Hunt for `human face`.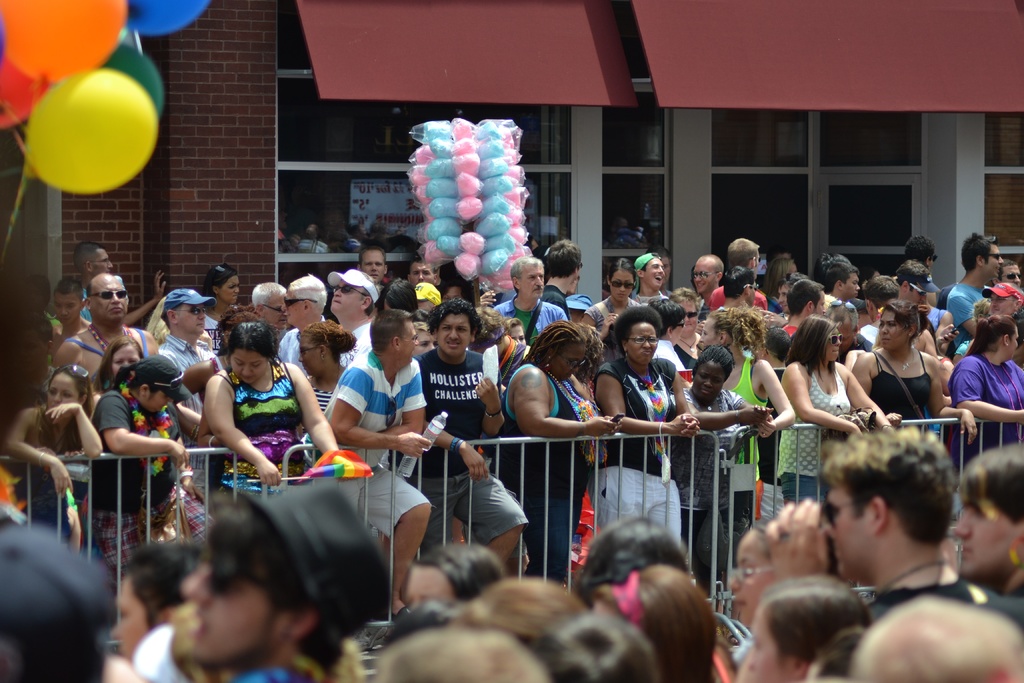
Hunted down at crop(402, 320, 419, 365).
